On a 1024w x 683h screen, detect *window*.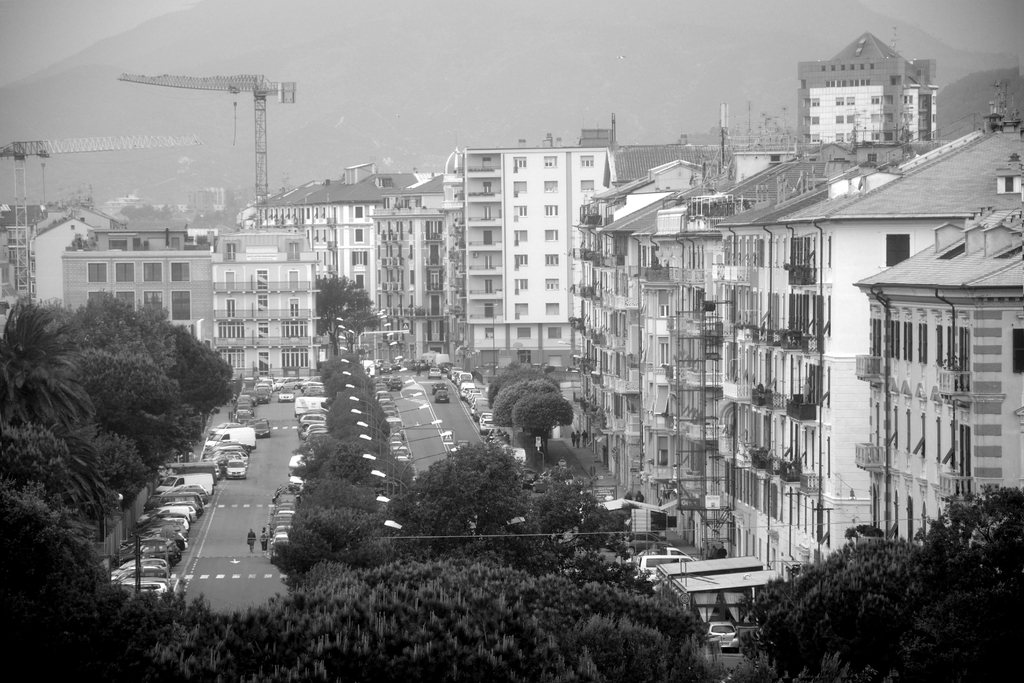
[left=483, top=324, right=496, bottom=339].
